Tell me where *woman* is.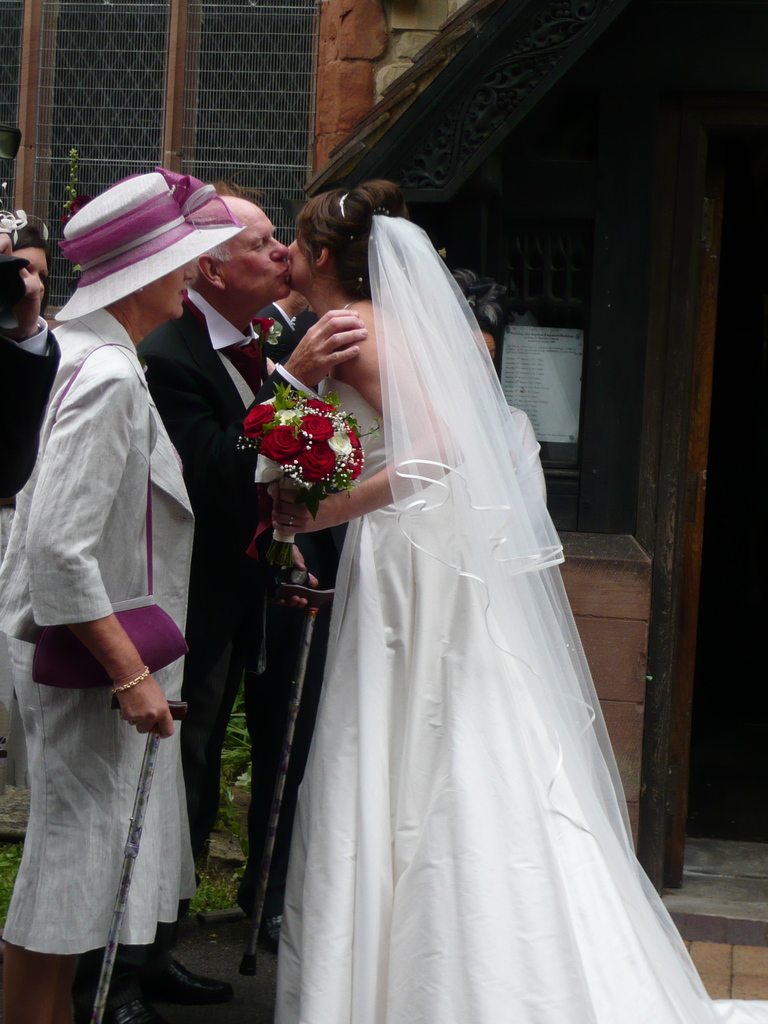
*woman* is at crop(0, 170, 225, 1023).
